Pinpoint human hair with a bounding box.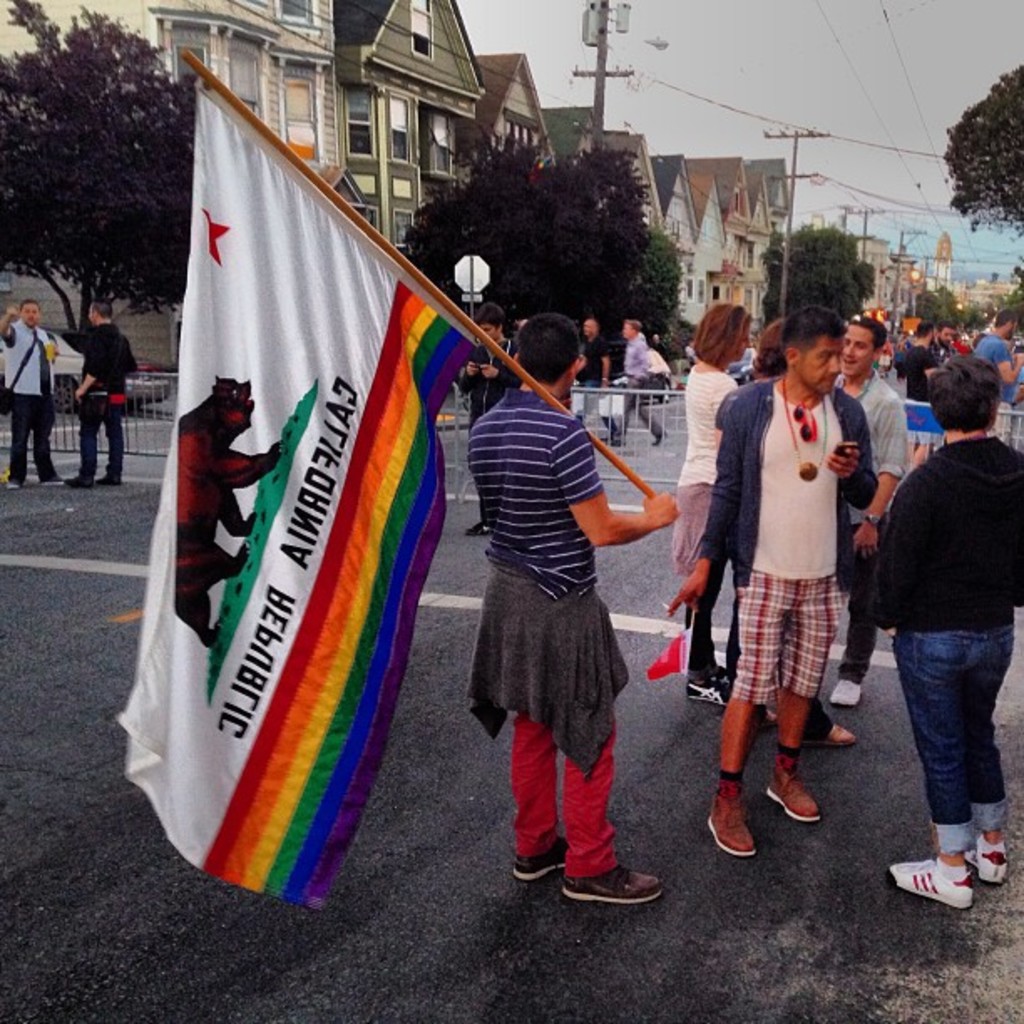
686 305 753 368.
